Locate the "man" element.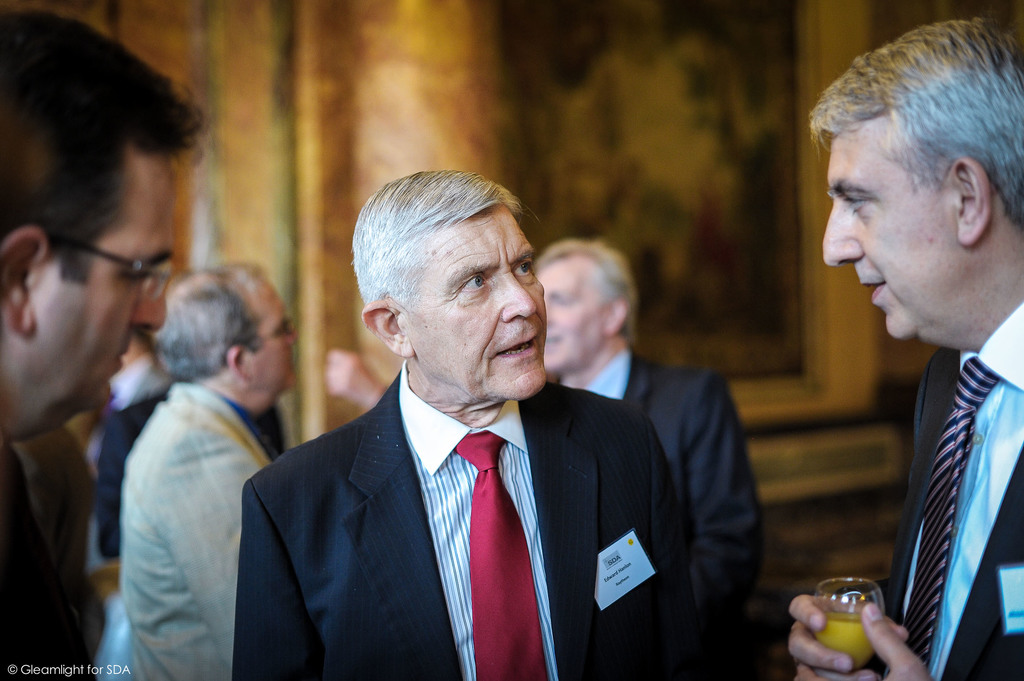
Element bbox: <bbox>536, 223, 792, 680</bbox>.
